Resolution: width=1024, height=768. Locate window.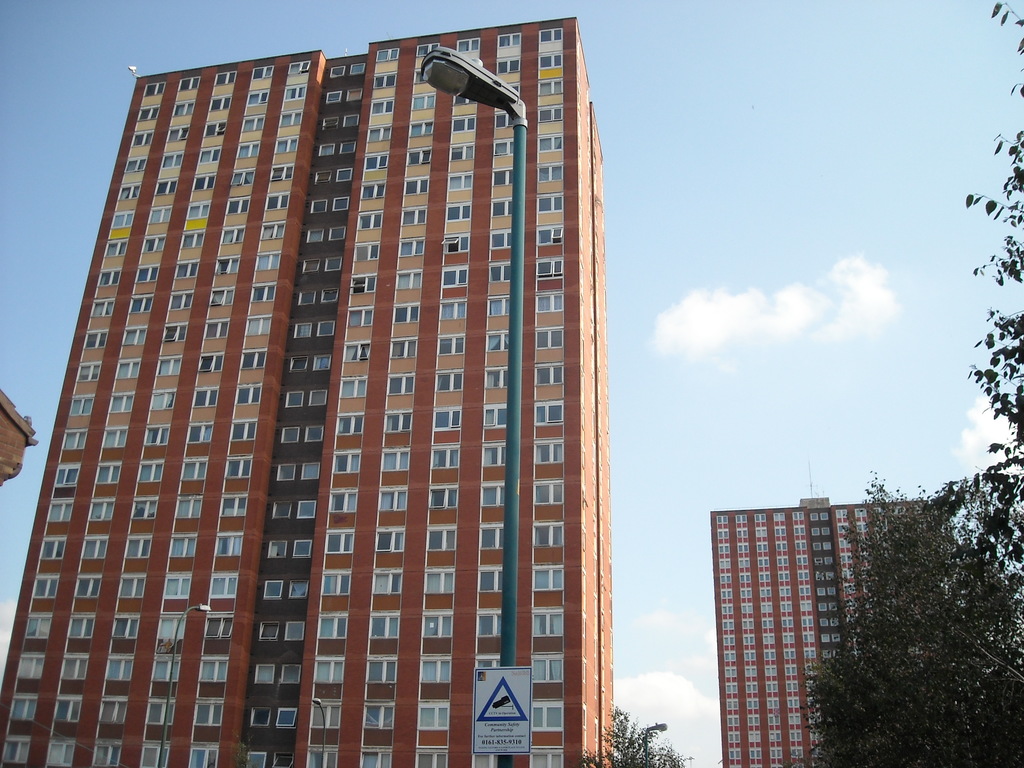
left=300, top=260, right=320, bottom=274.
